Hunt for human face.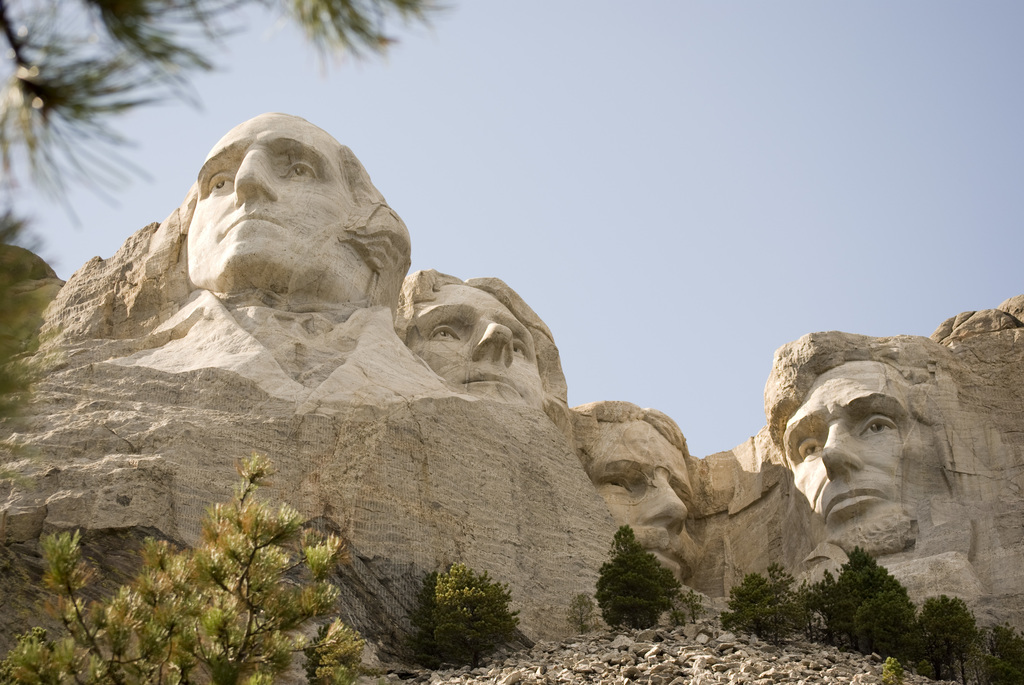
Hunted down at select_region(187, 113, 364, 285).
